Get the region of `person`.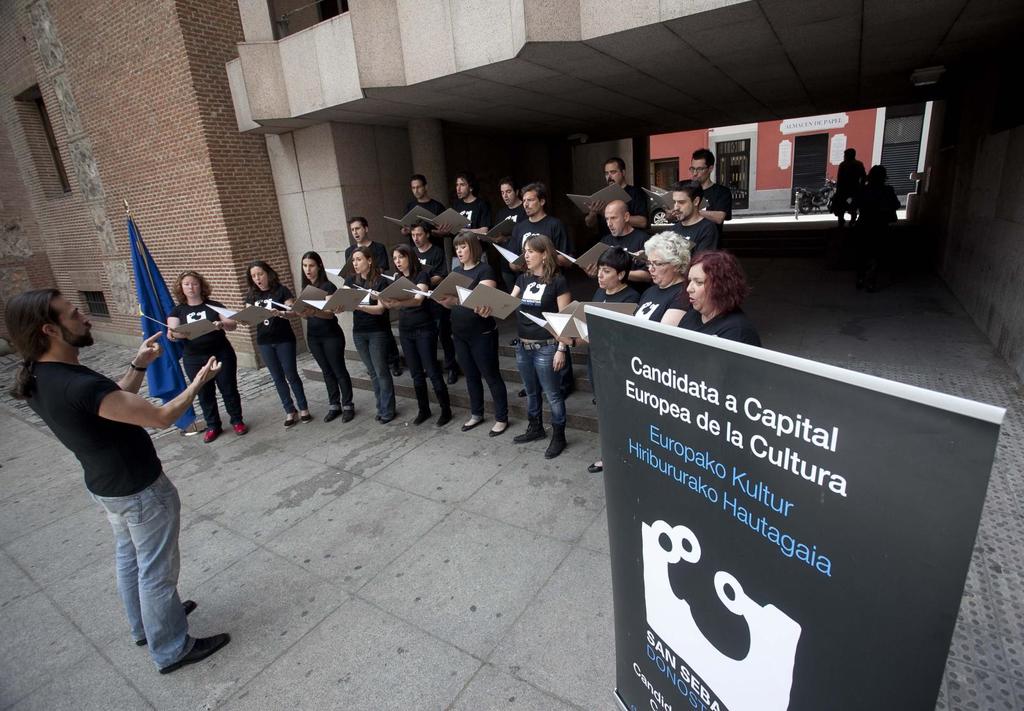
bbox=(398, 172, 441, 237).
